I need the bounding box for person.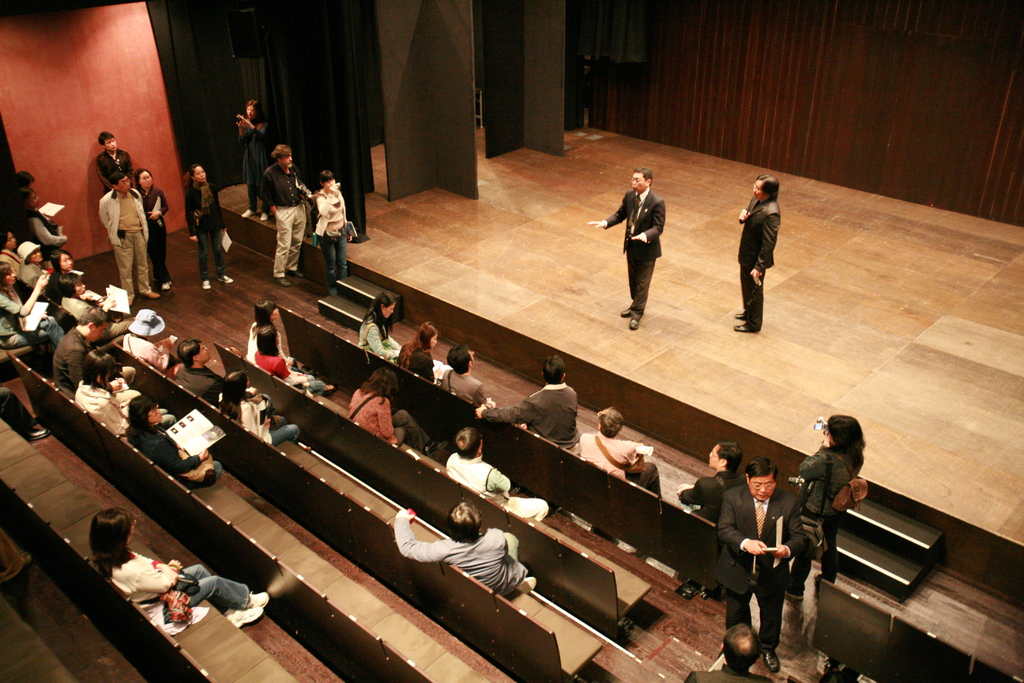
Here it is: {"x1": 130, "y1": 169, "x2": 169, "y2": 289}.
